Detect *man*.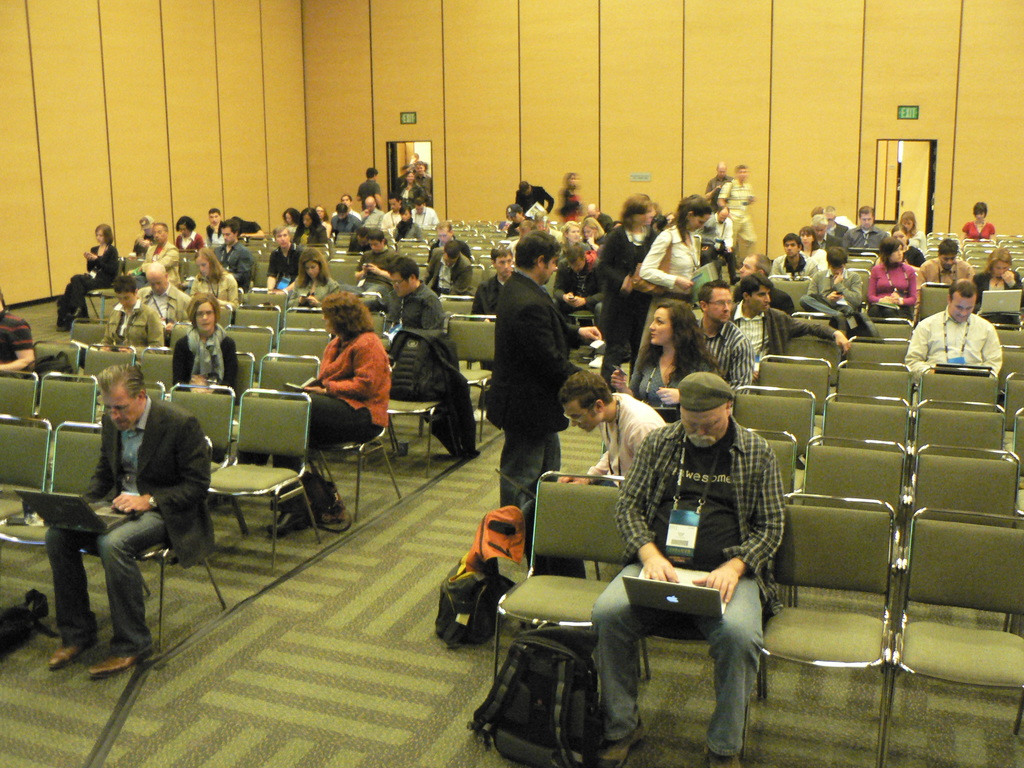
Detected at [x1=381, y1=193, x2=403, y2=227].
